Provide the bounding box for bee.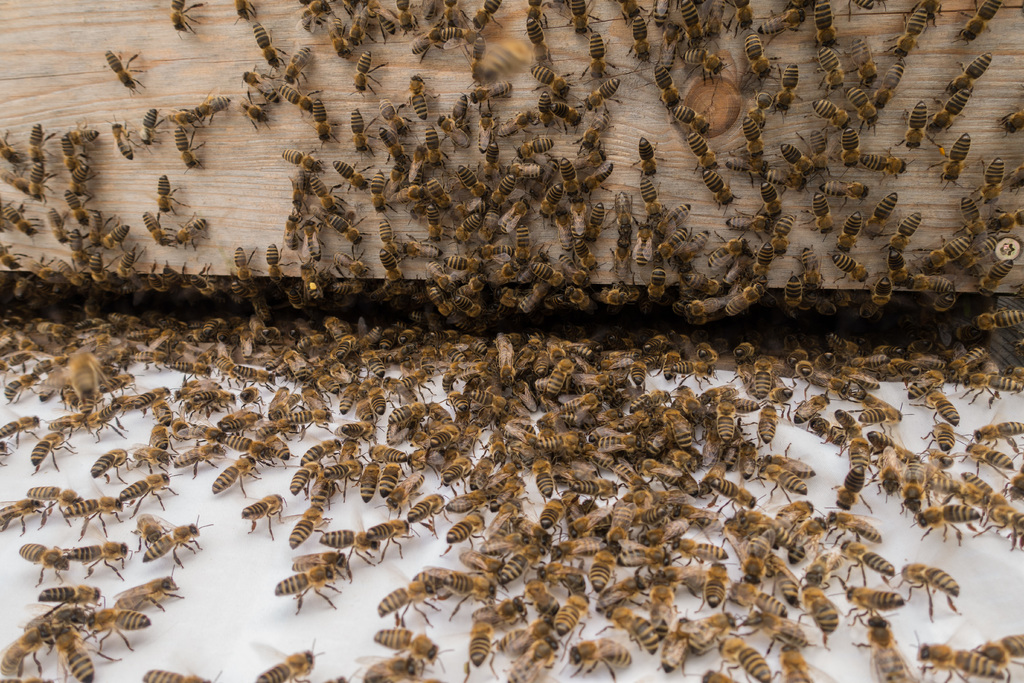
(630,356,653,389).
